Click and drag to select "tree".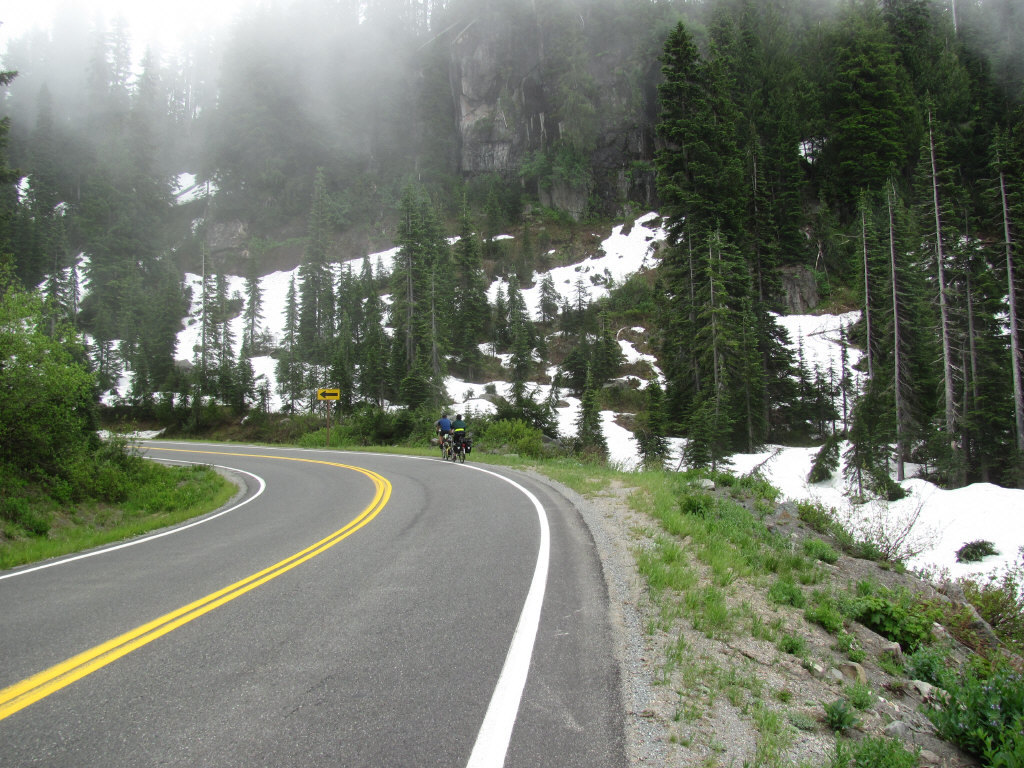
Selection: (left=242, top=0, right=353, bottom=212).
